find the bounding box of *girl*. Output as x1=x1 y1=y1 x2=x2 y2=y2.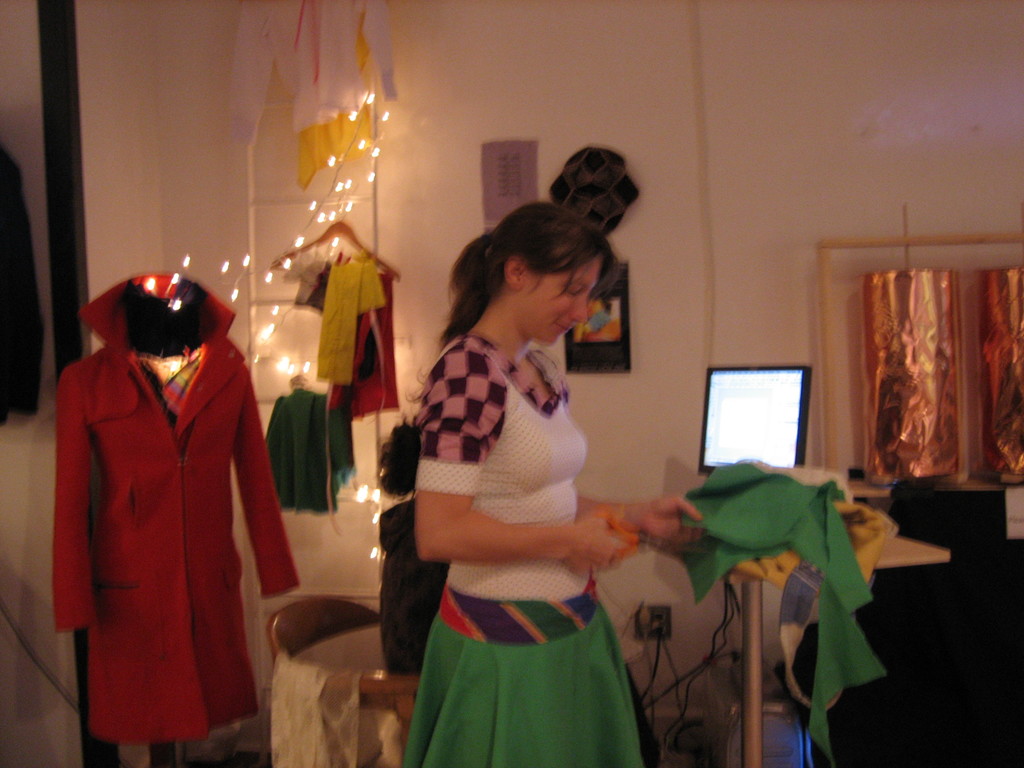
x1=411 y1=196 x2=705 y2=767.
